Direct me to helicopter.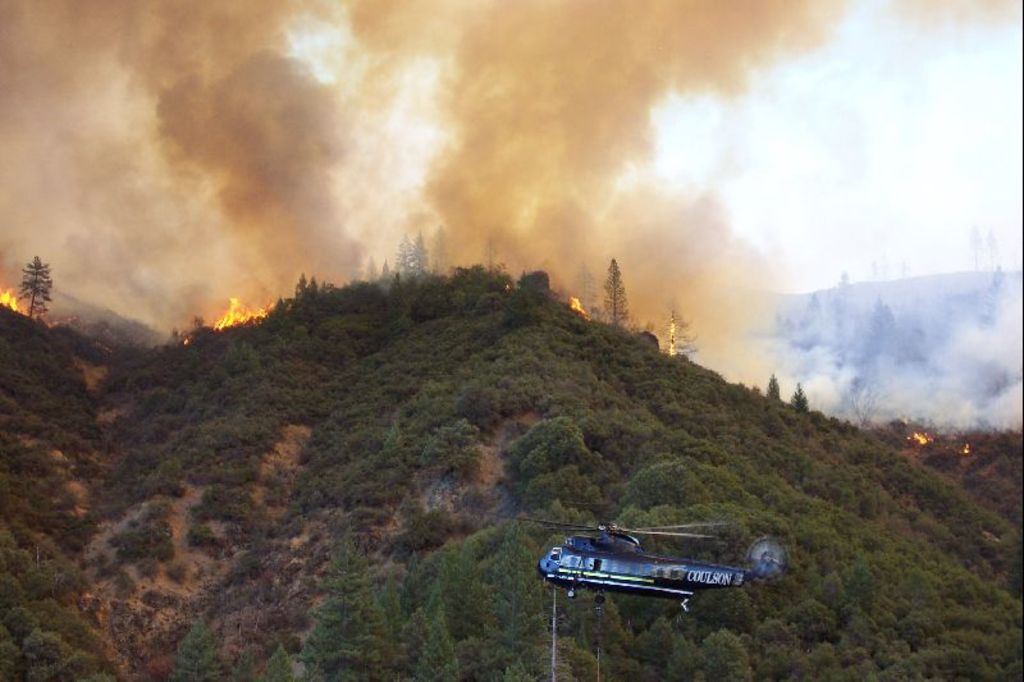
Direction: crop(498, 513, 794, 612).
